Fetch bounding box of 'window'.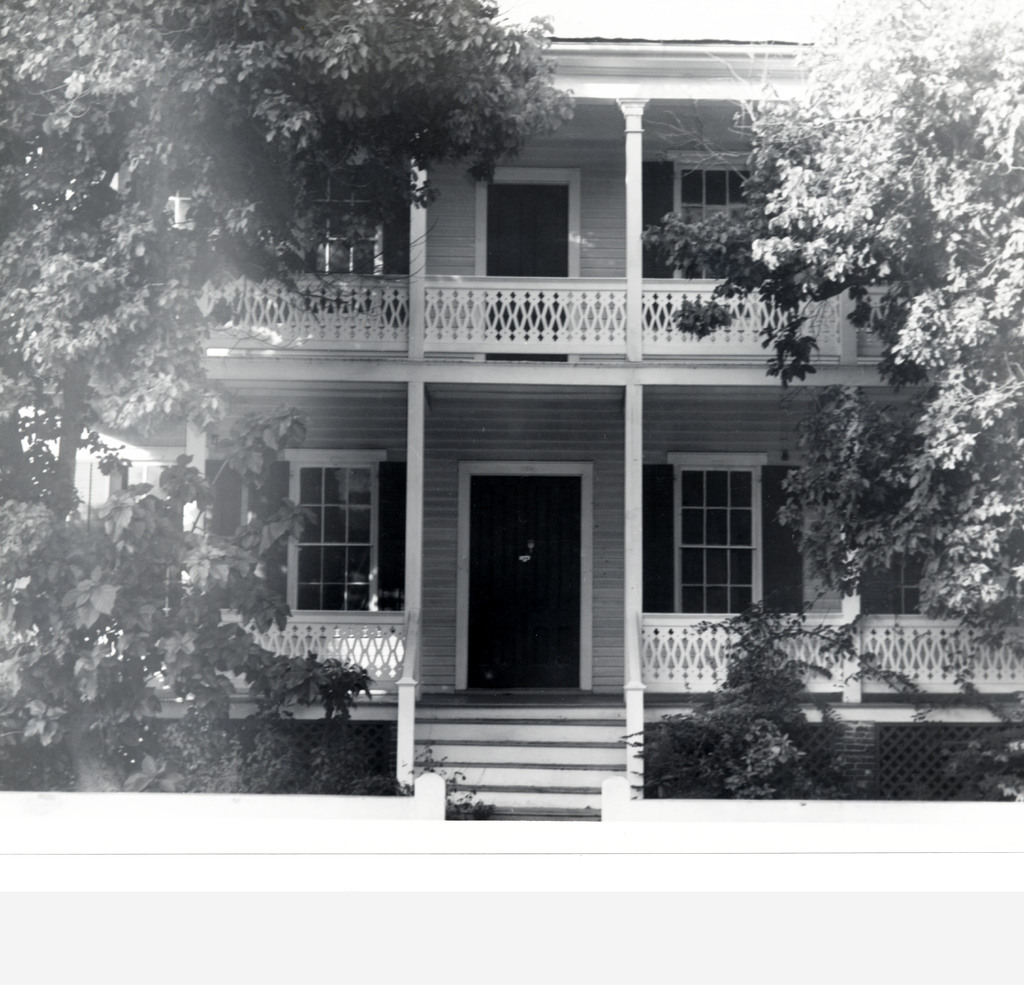
Bbox: region(663, 453, 769, 616).
